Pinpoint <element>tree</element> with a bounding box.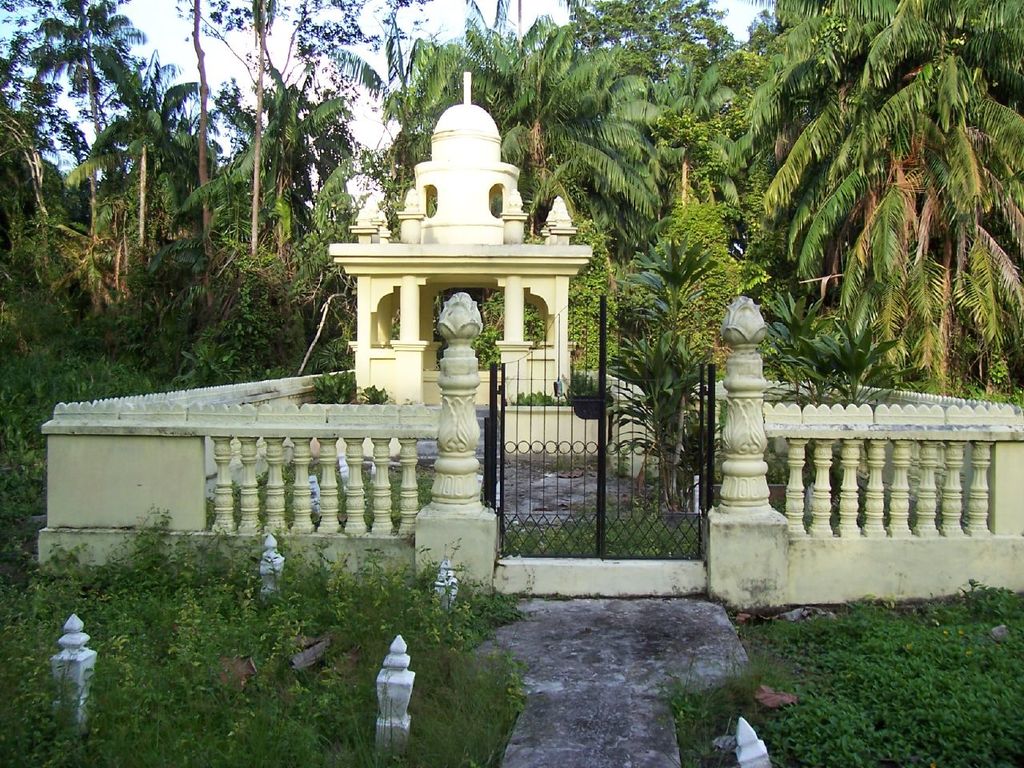
left=0, top=0, right=177, bottom=338.
